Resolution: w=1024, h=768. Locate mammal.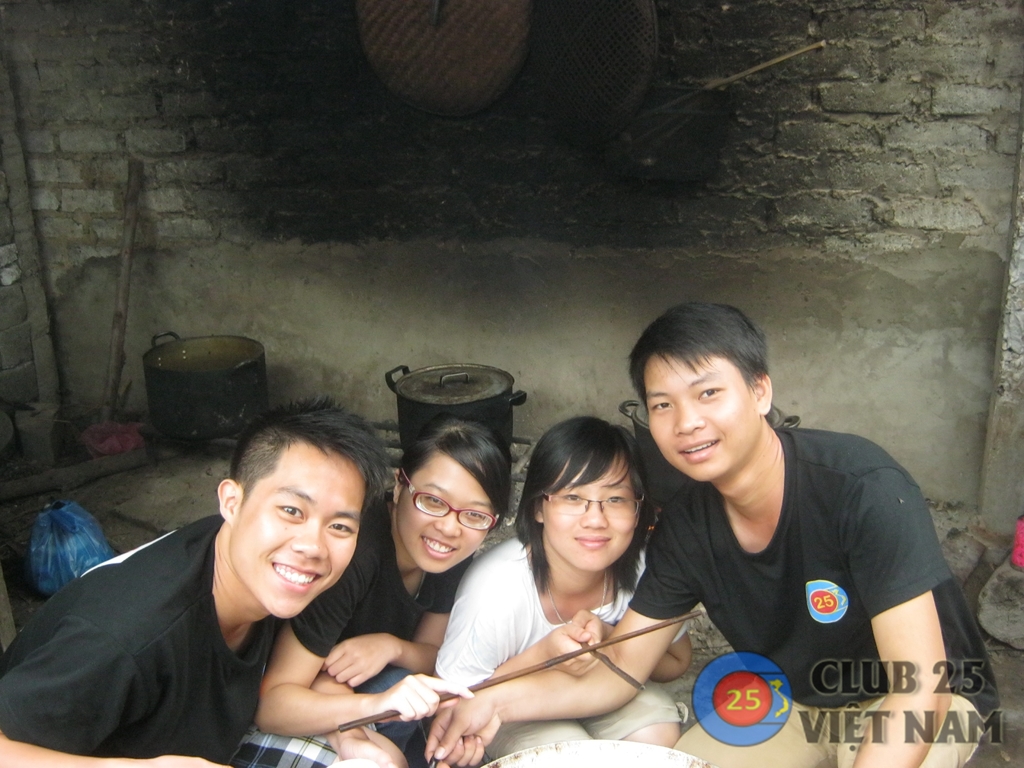
424:299:1001:767.
